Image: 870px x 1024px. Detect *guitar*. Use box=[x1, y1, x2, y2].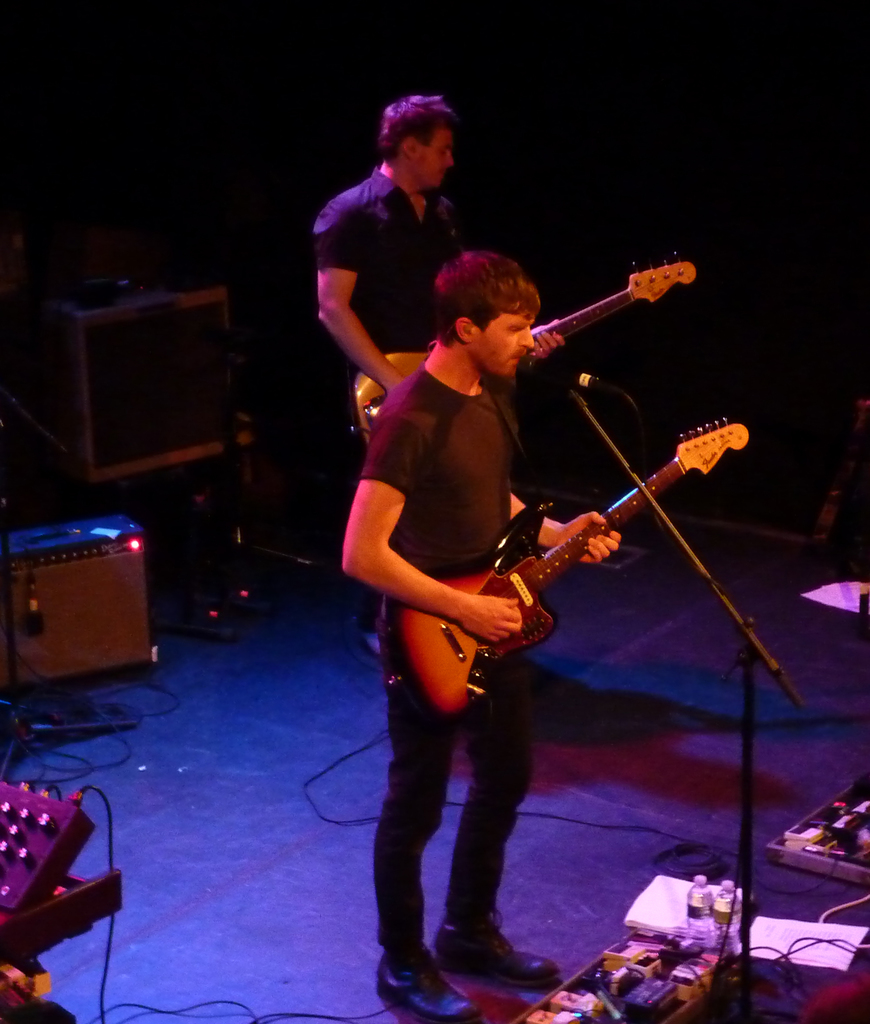
box=[376, 390, 786, 723].
